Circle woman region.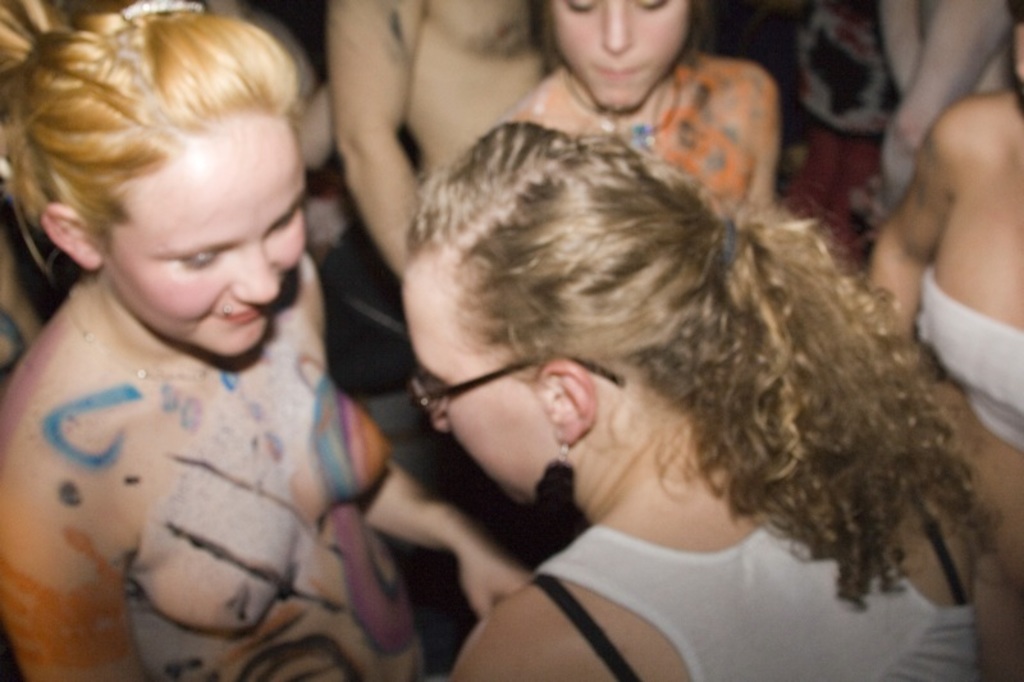
Region: x1=500 y1=0 x2=819 y2=209.
